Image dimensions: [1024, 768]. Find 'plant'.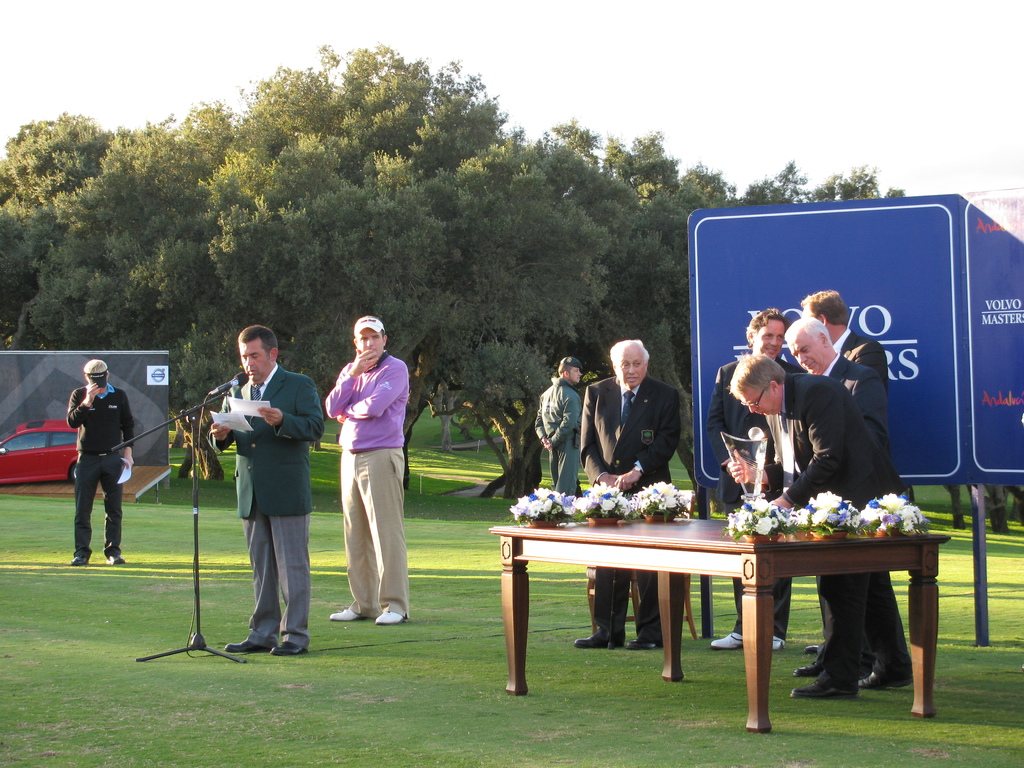
(x1=848, y1=487, x2=925, y2=534).
